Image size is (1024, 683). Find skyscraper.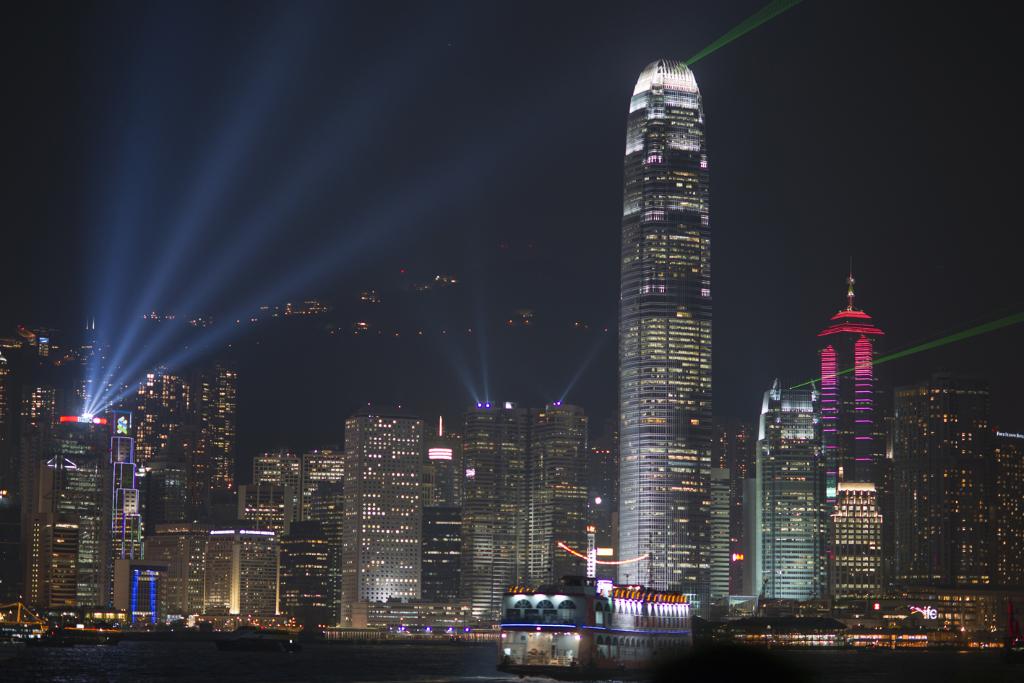
(586,44,759,591).
